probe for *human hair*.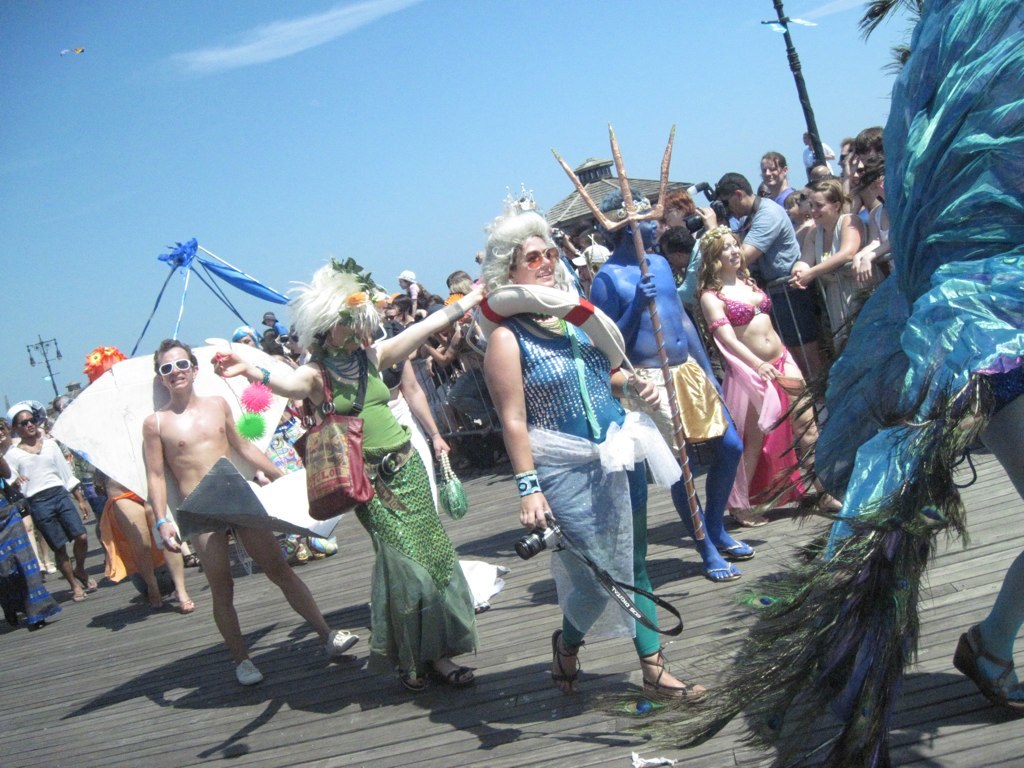
Probe result: 694/226/756/298.
